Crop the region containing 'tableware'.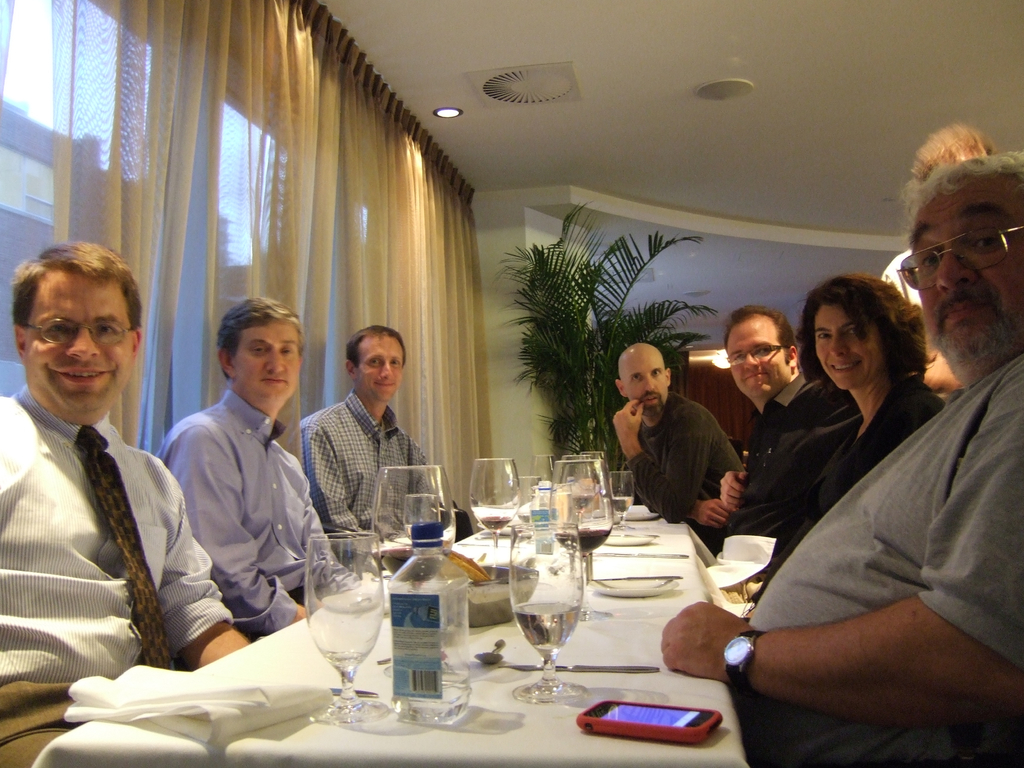
Crop region: Rect(371, 465, 449, 555).
